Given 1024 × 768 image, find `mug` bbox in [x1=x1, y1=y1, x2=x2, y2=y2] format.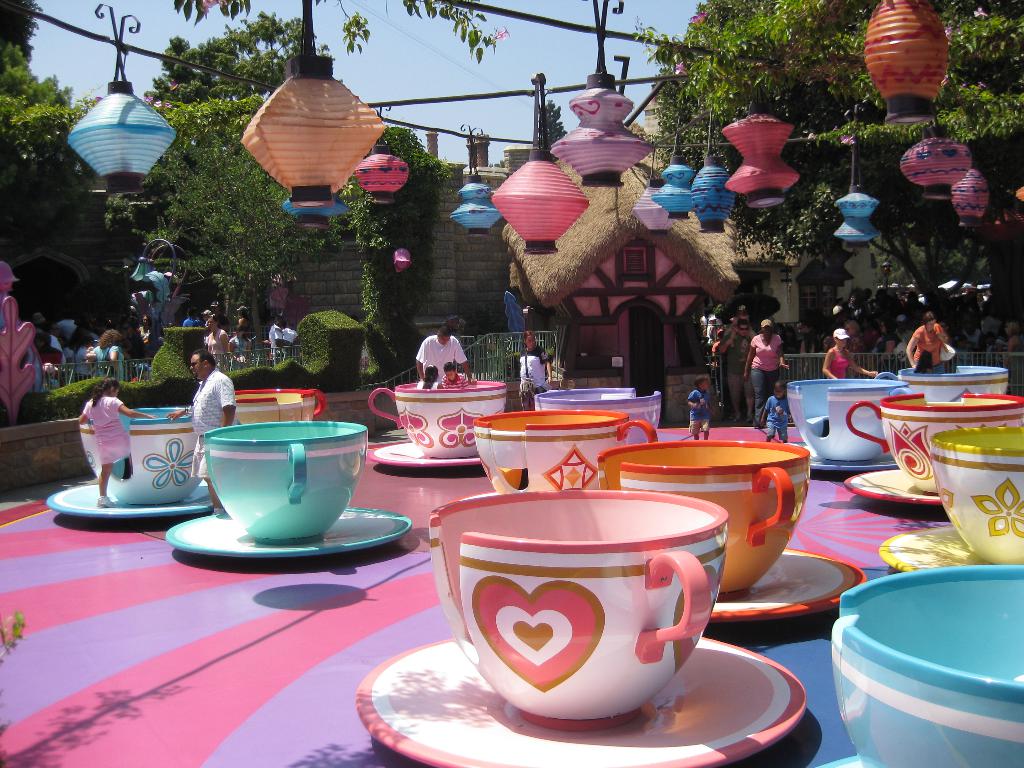
[x1=366, y1=383, x2=506, y2=458].
